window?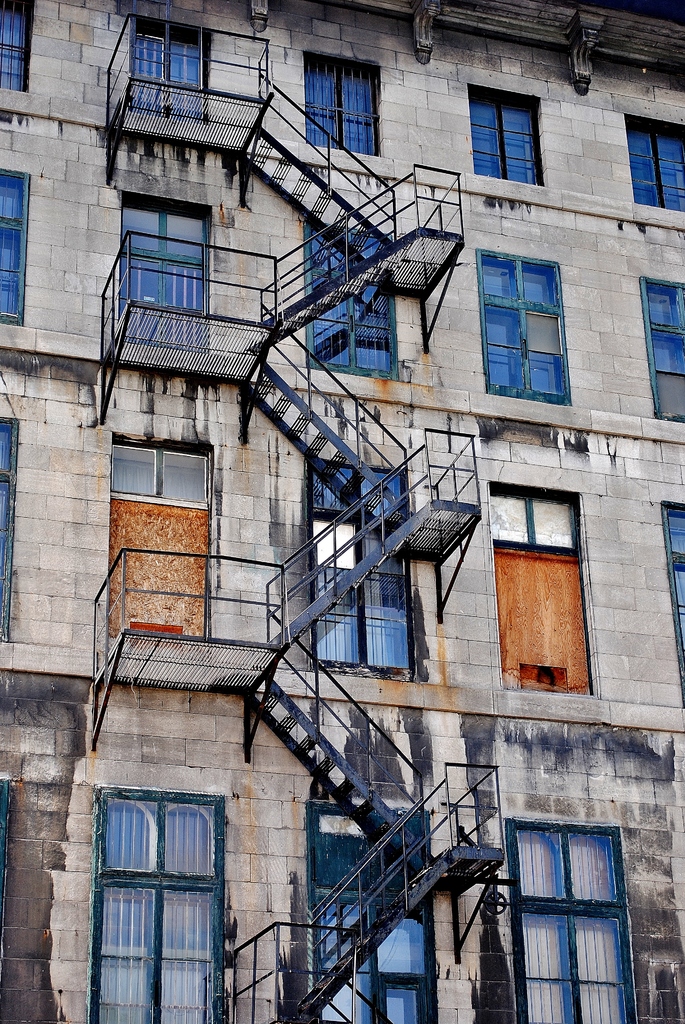
left=646, top=277, right=684, bottom=420
